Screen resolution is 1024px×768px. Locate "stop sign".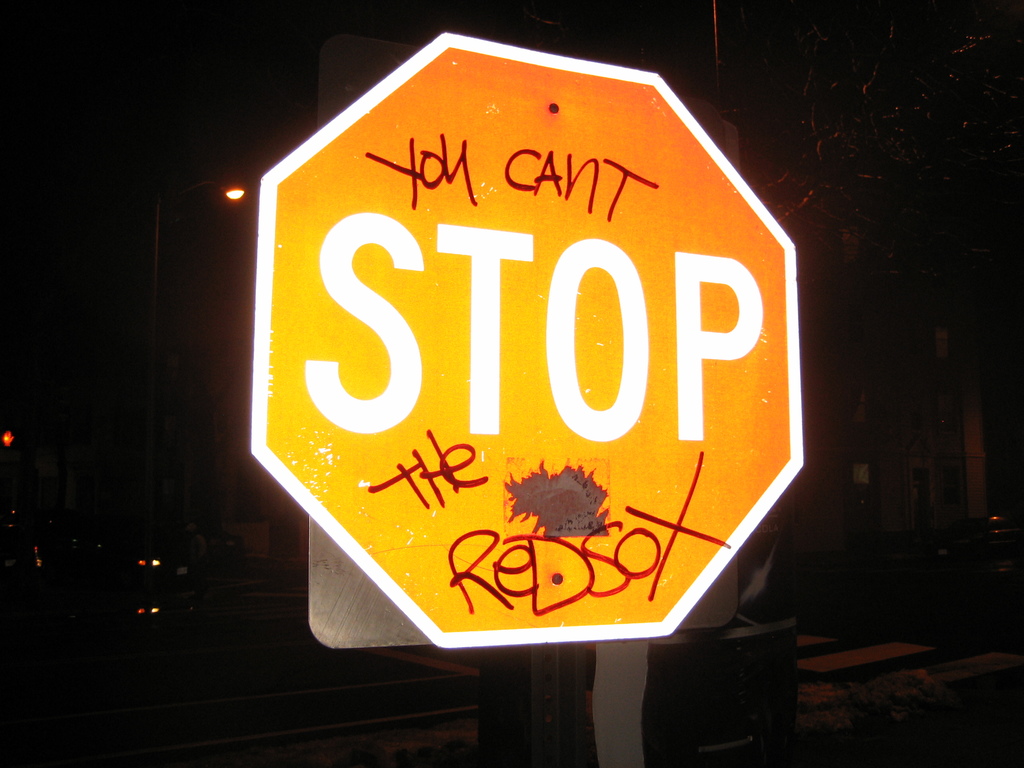
251:35:804:643.
